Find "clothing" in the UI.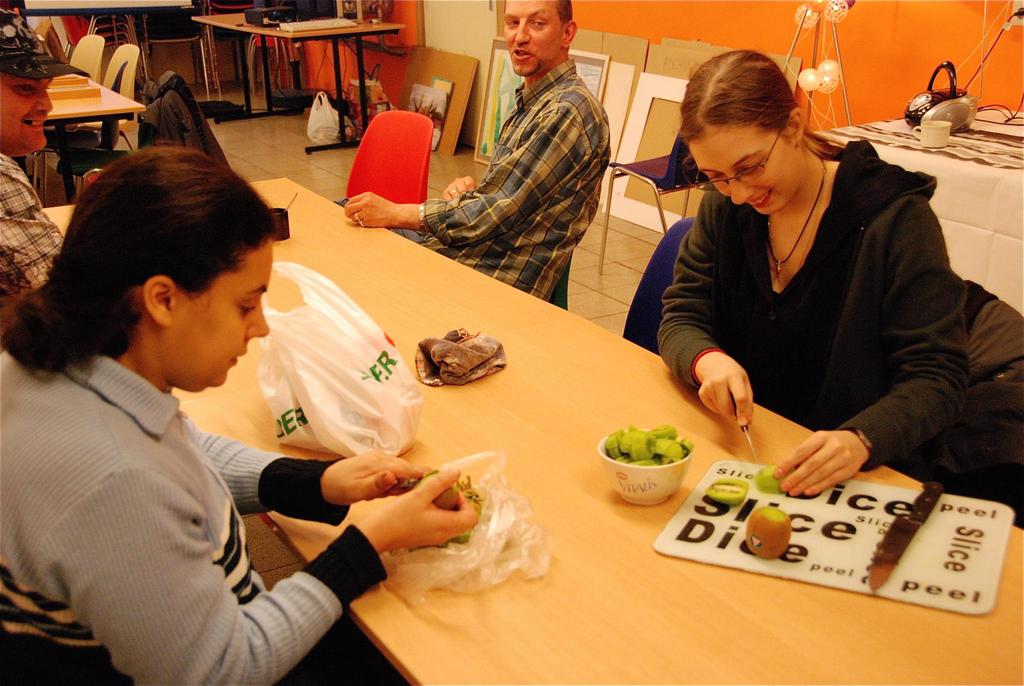
UI element at BBox(0, 156, 65, 290).
